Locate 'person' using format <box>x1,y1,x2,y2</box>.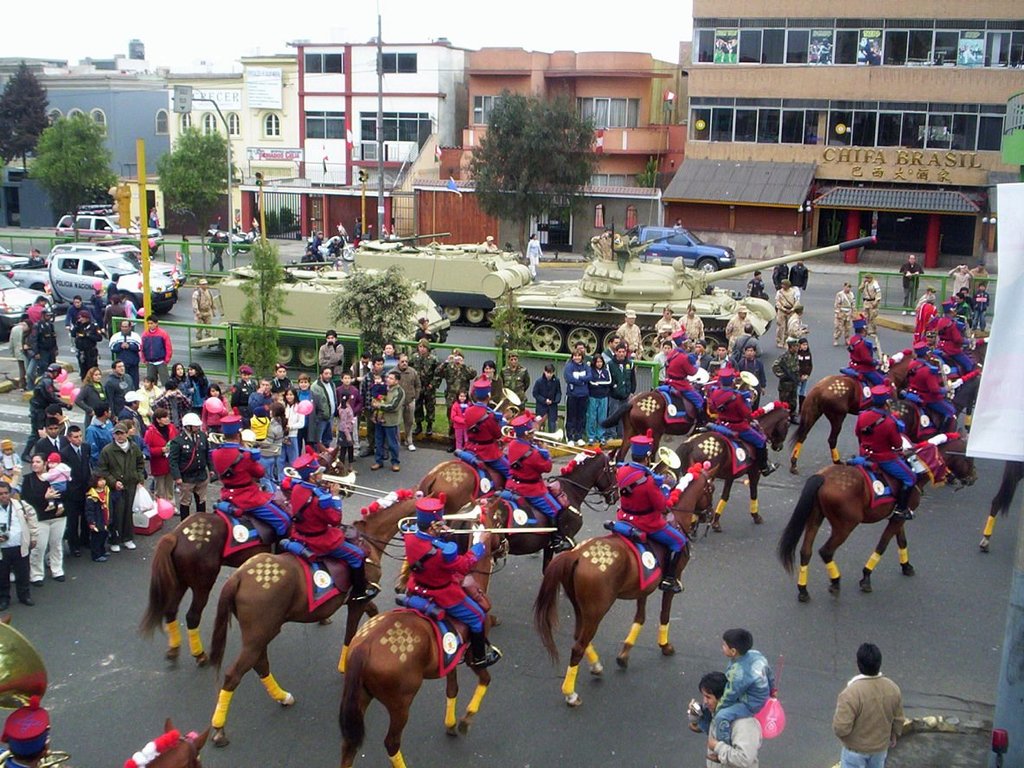
<box>313,329,344,373</box>.
